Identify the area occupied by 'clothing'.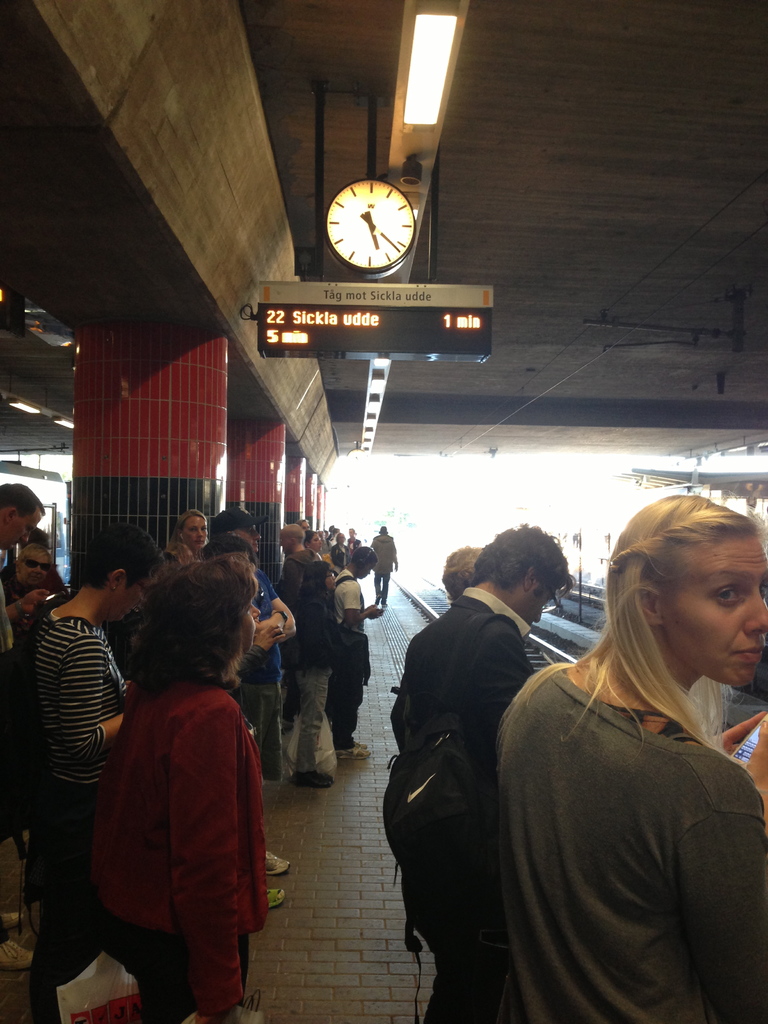
Area: rect(89, 627, 269, 989).
